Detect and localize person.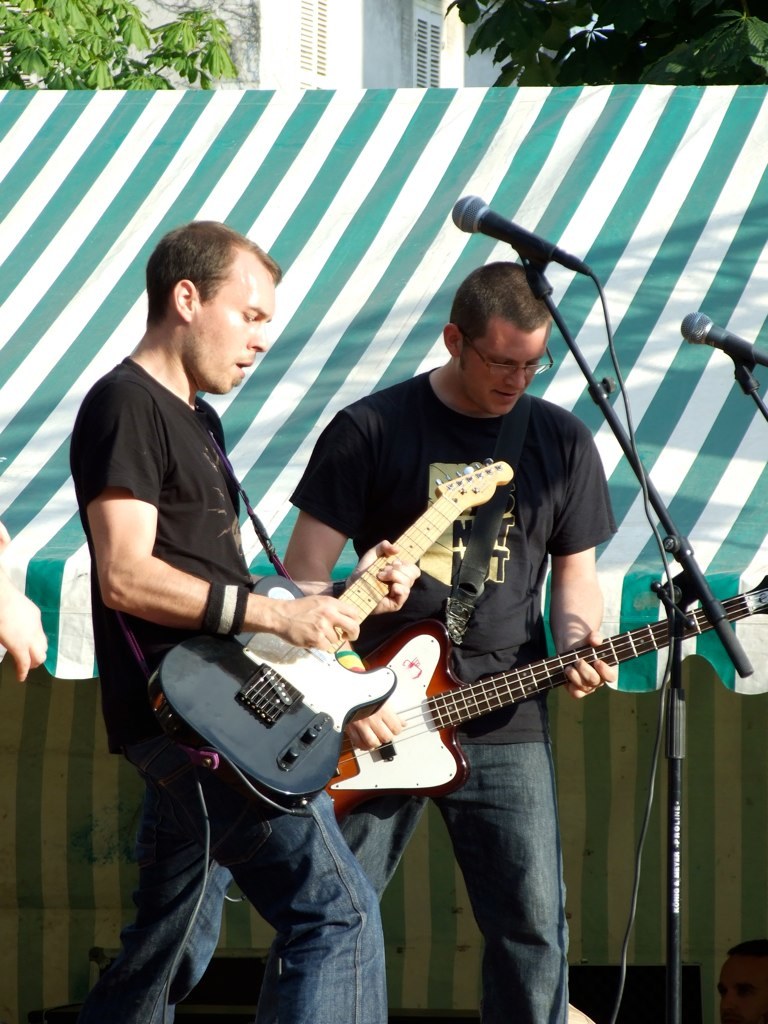
Localized at (277, 258, 624, 1016).
